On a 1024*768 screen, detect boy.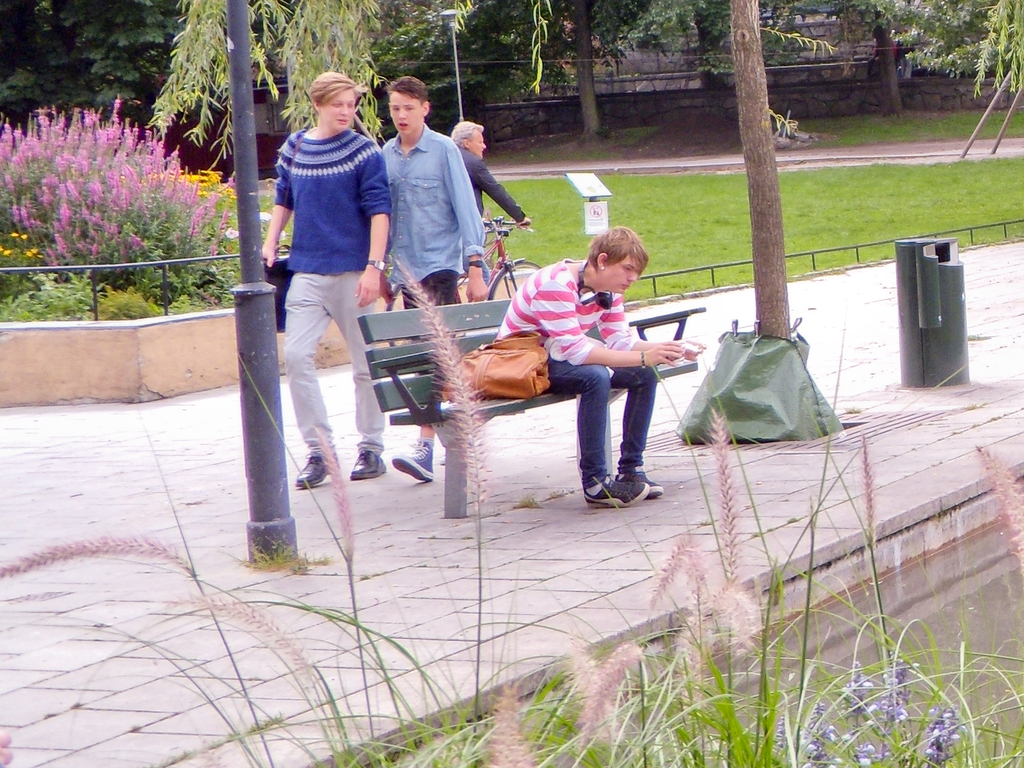
region(448, 120, 532, 287).
